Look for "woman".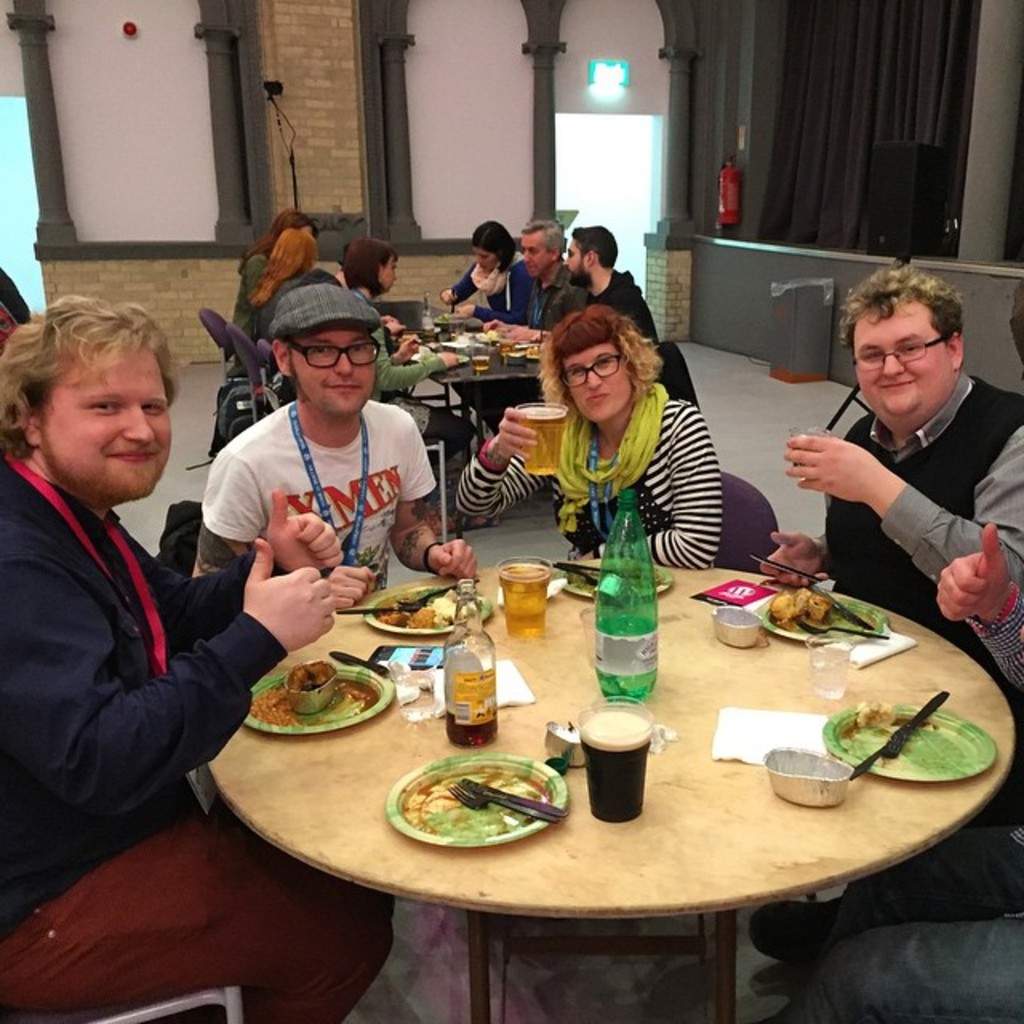
Found: (515,298,733,574).
